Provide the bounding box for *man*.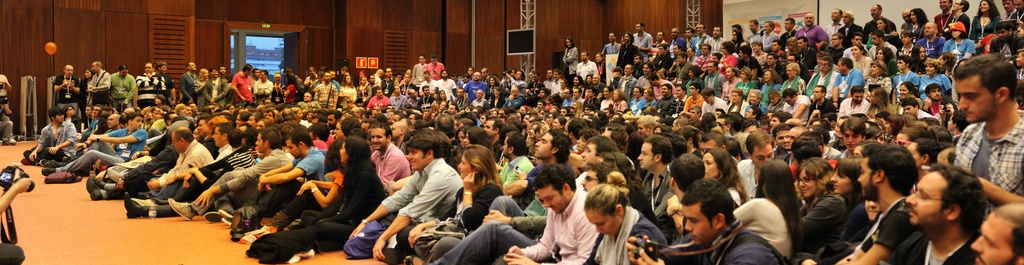
[x1=368, y1=130, x2=472, y2=252].
